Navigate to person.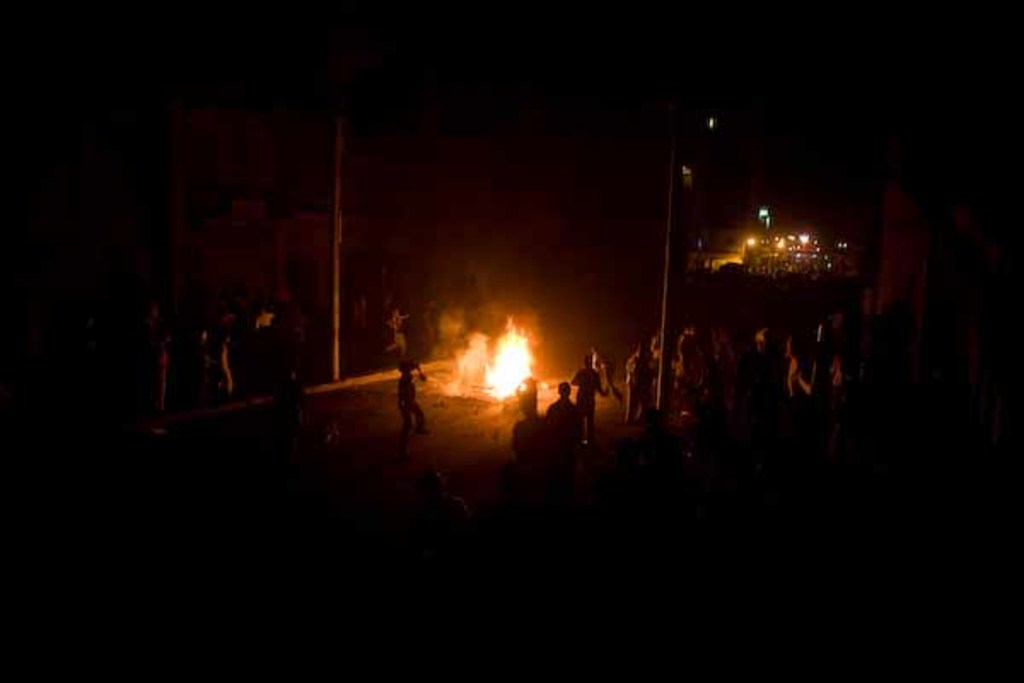
Navigation target: [208,336,234,405].
